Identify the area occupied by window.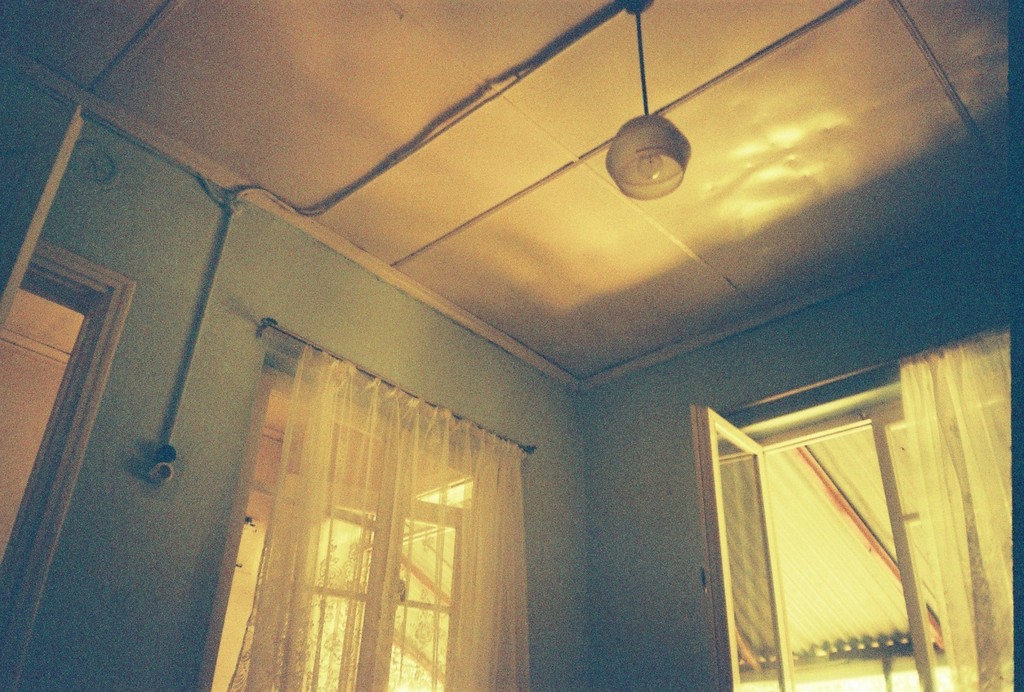
Area: x1=0 y1=243 x2=108 y2=608.
